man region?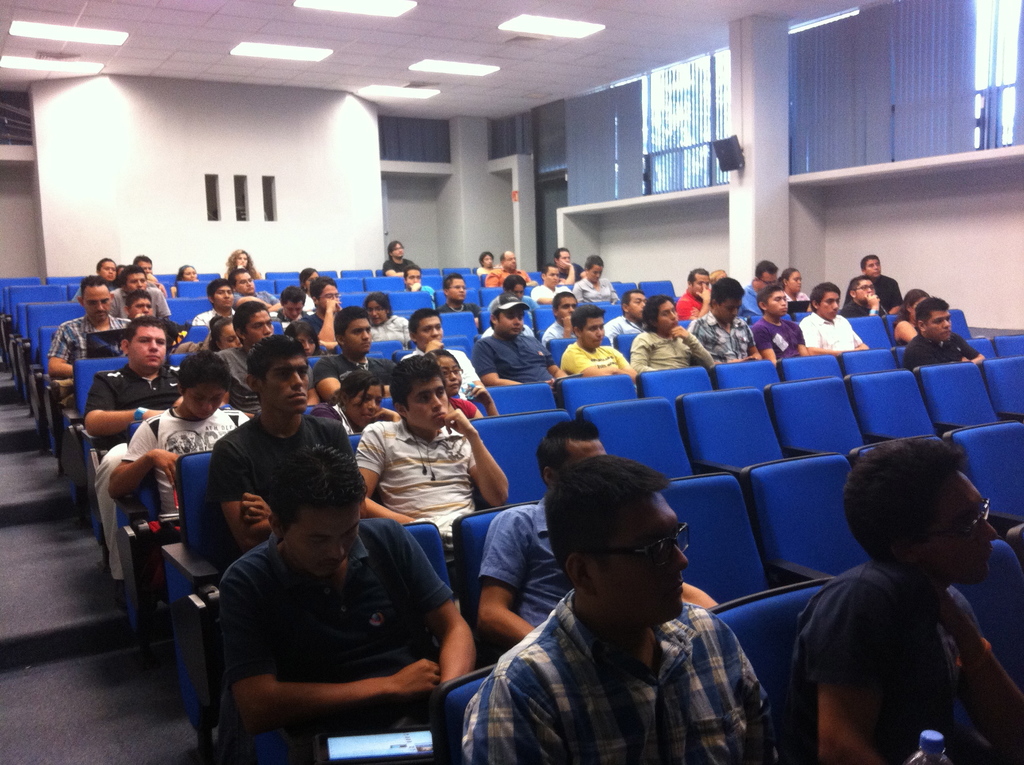
534 264 572 304
